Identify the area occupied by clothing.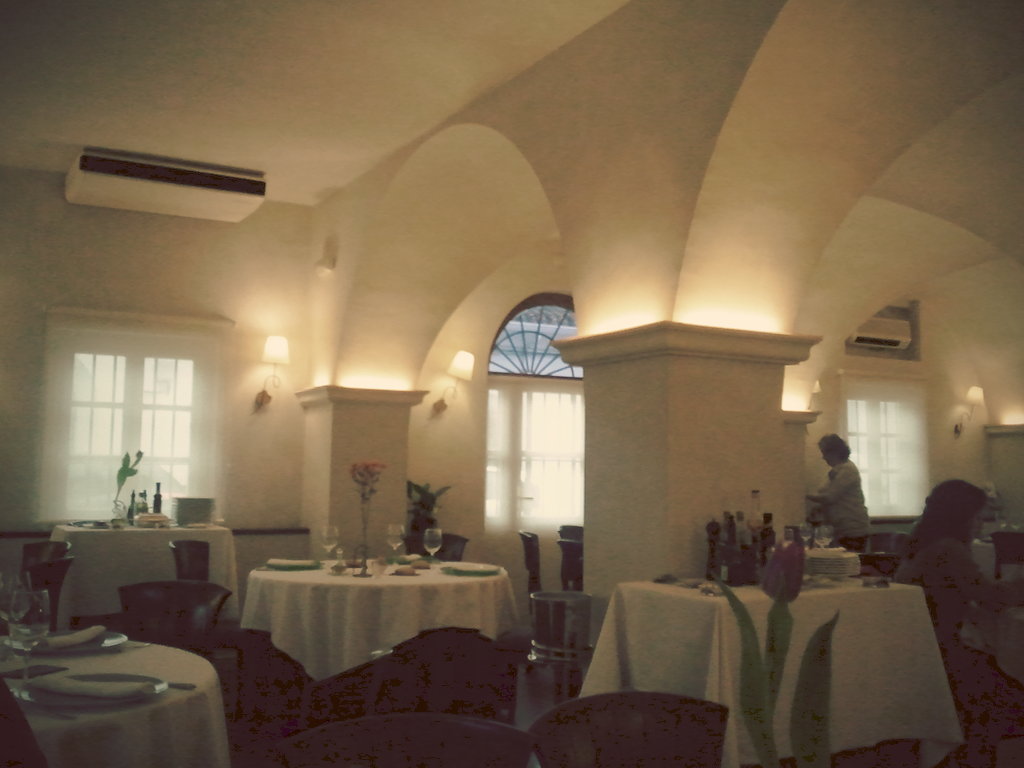
Area: locate(828, 457, 876, 557).
